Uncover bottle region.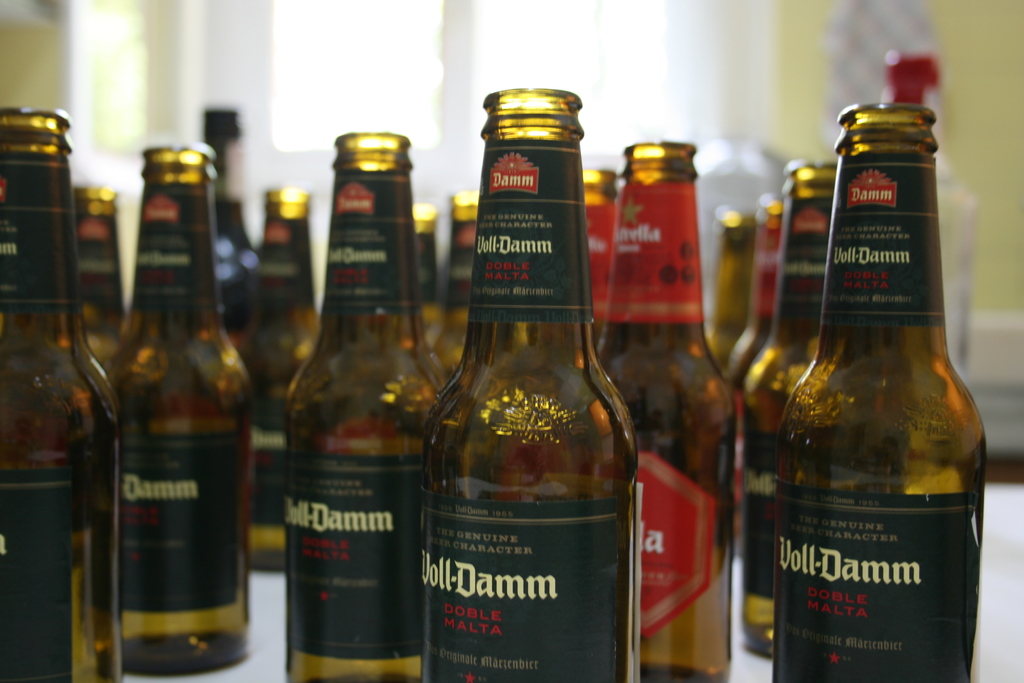
Uncovered: [x1=725, y1=195, x2=788, y2=513].
